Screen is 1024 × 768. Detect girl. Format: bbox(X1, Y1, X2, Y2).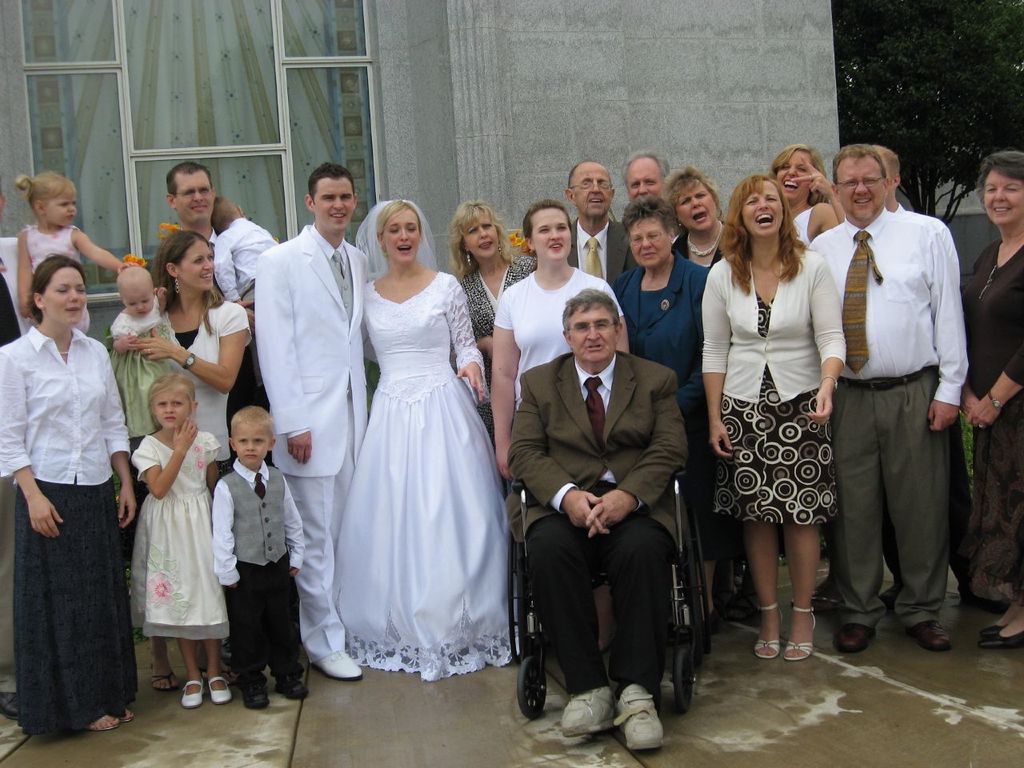
bbox(132, 365, 256, 714).
